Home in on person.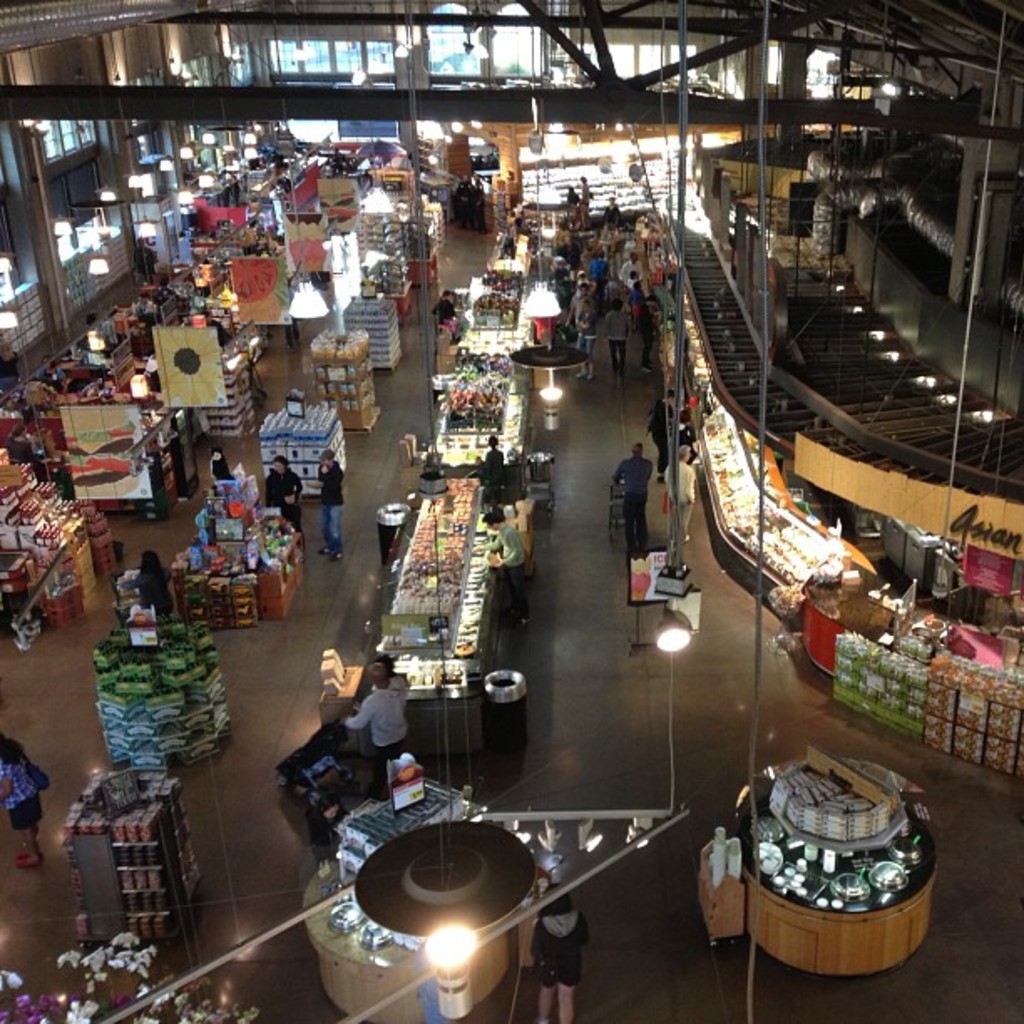
Homed in at BBox(263, 455, 305, 561).
